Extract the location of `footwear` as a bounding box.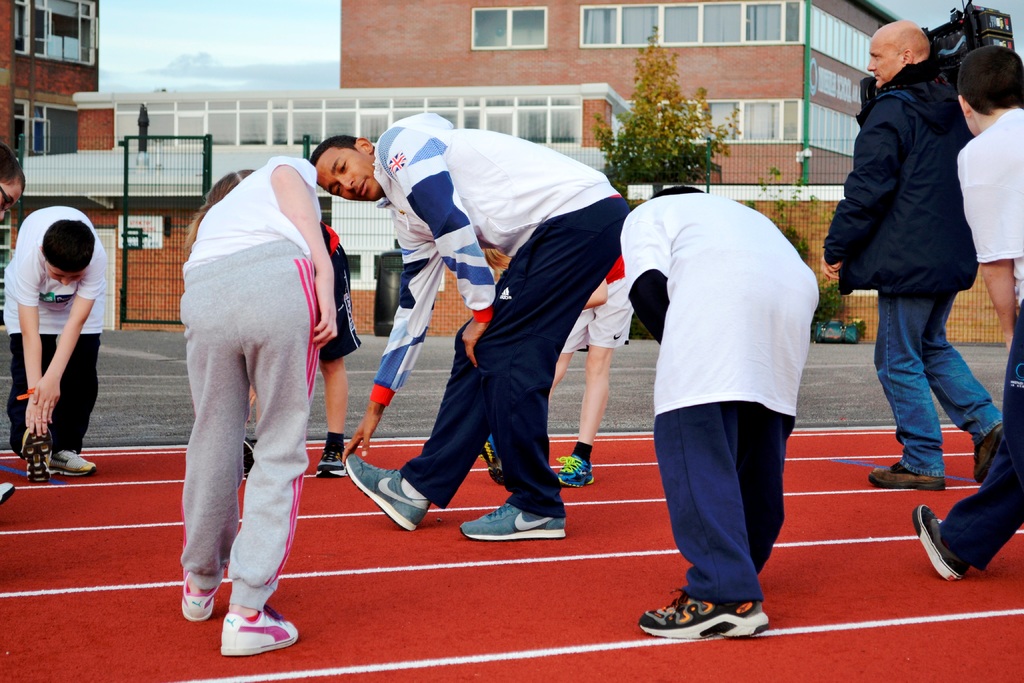
[461,498,572,547].
